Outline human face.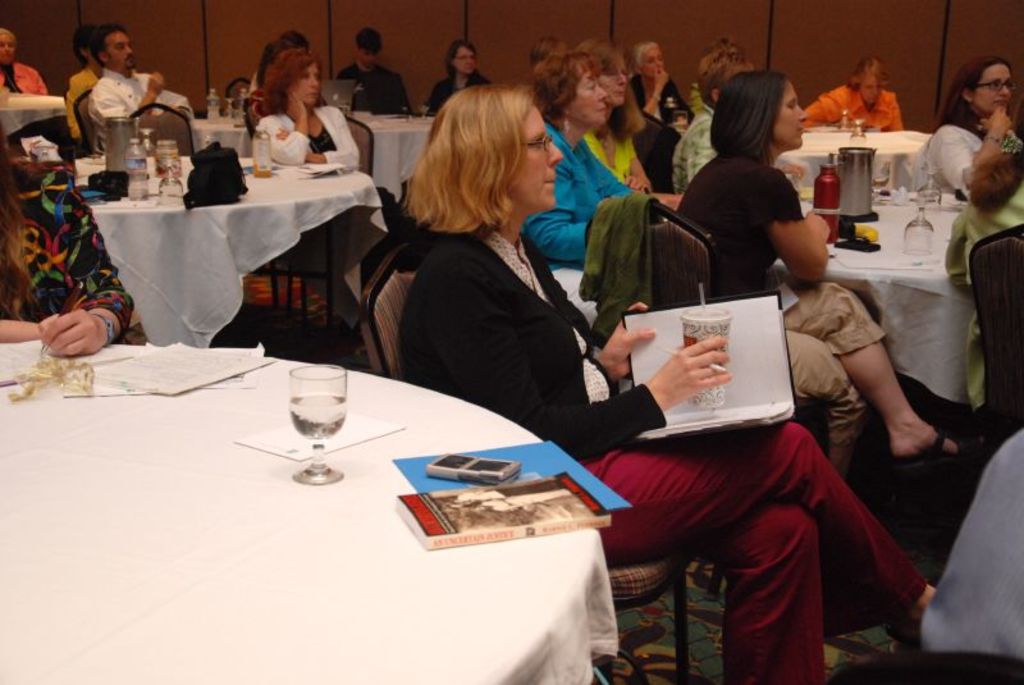
Outline: select_region(598, 65, 625, 110).
